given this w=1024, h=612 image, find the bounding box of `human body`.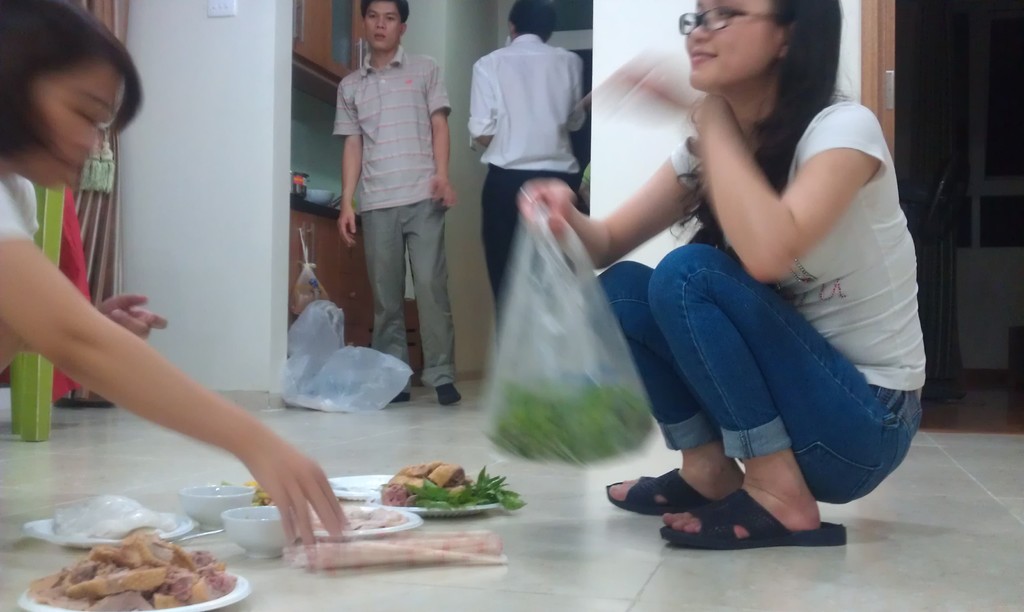
0, 0, 346, 552.
